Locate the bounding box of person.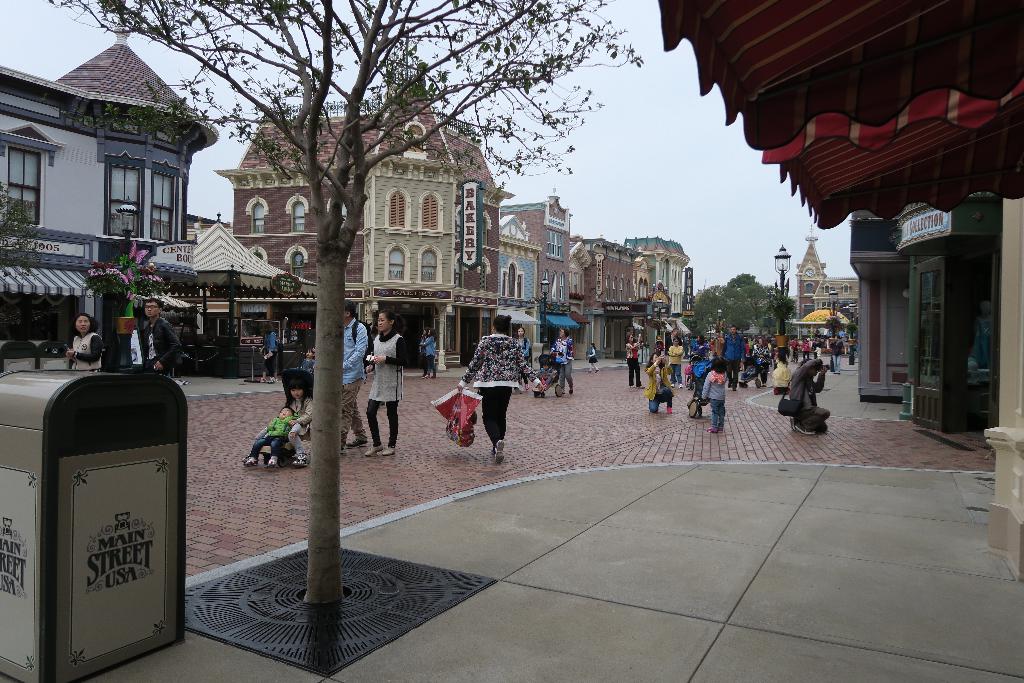
Bounding box: [460,309,533,462].
